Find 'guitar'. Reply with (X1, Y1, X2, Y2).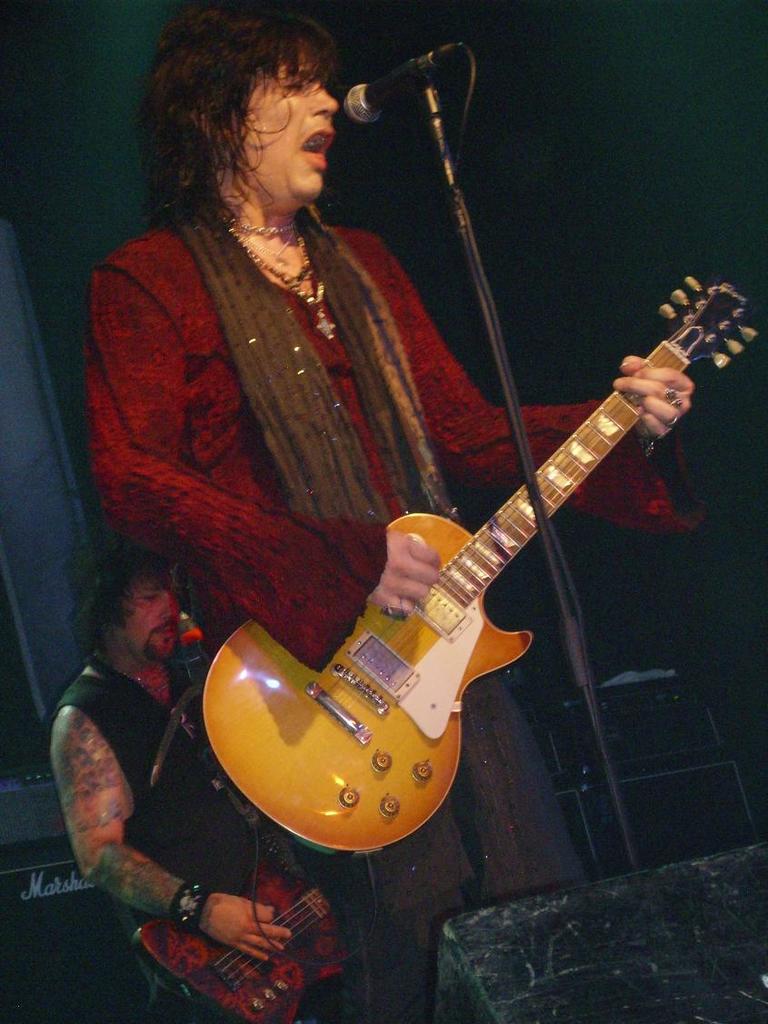
(124, 848, 365, 1023).
